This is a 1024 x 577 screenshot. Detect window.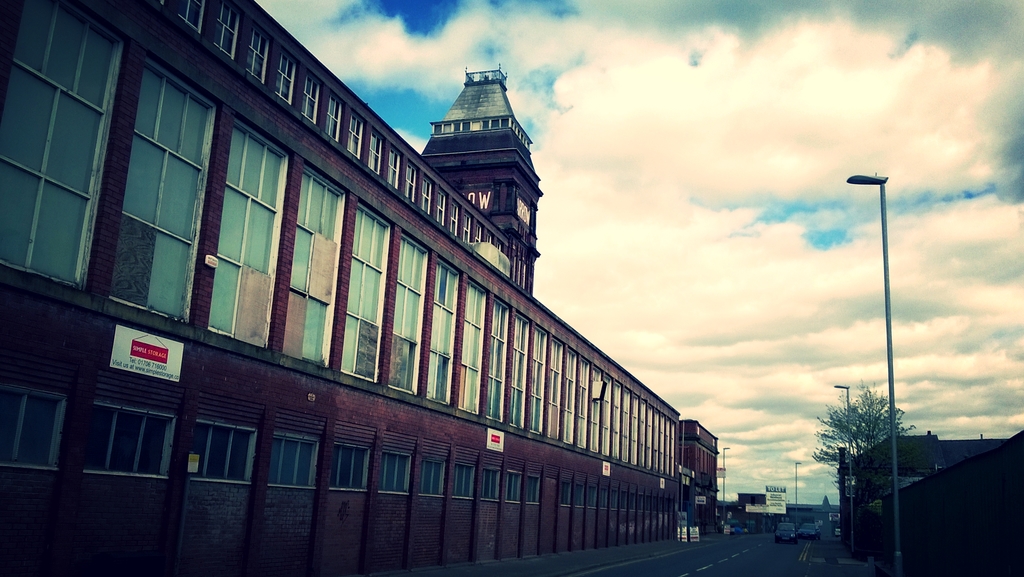
{"left": 177, "top": 0, "right": 204, "bottom": 34}.
